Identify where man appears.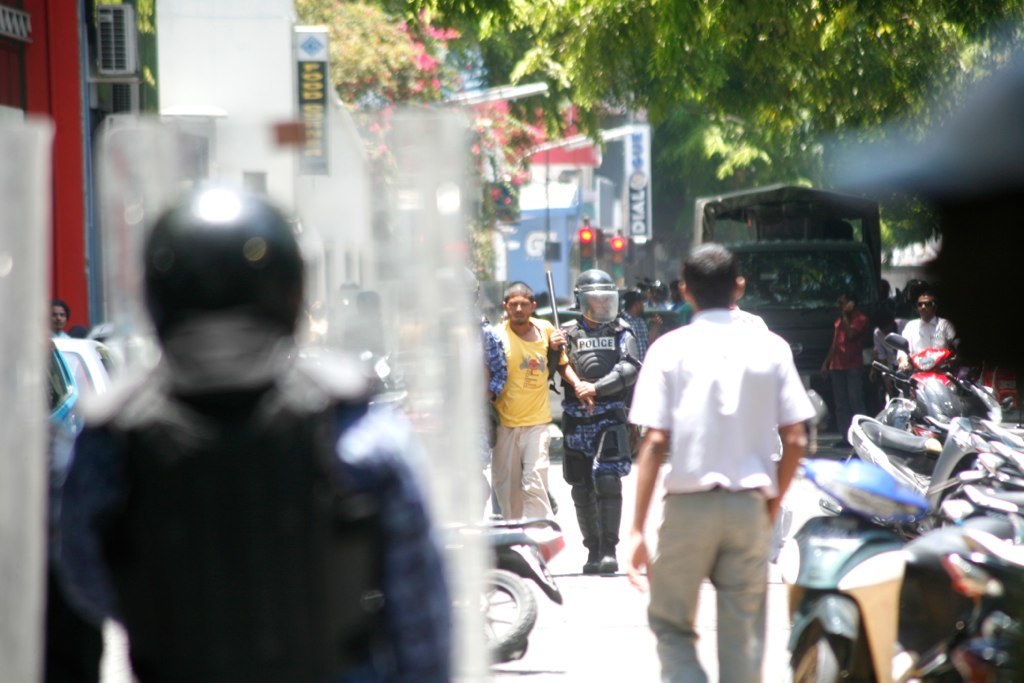
Appears at box=[50, 299, 72, 338].
